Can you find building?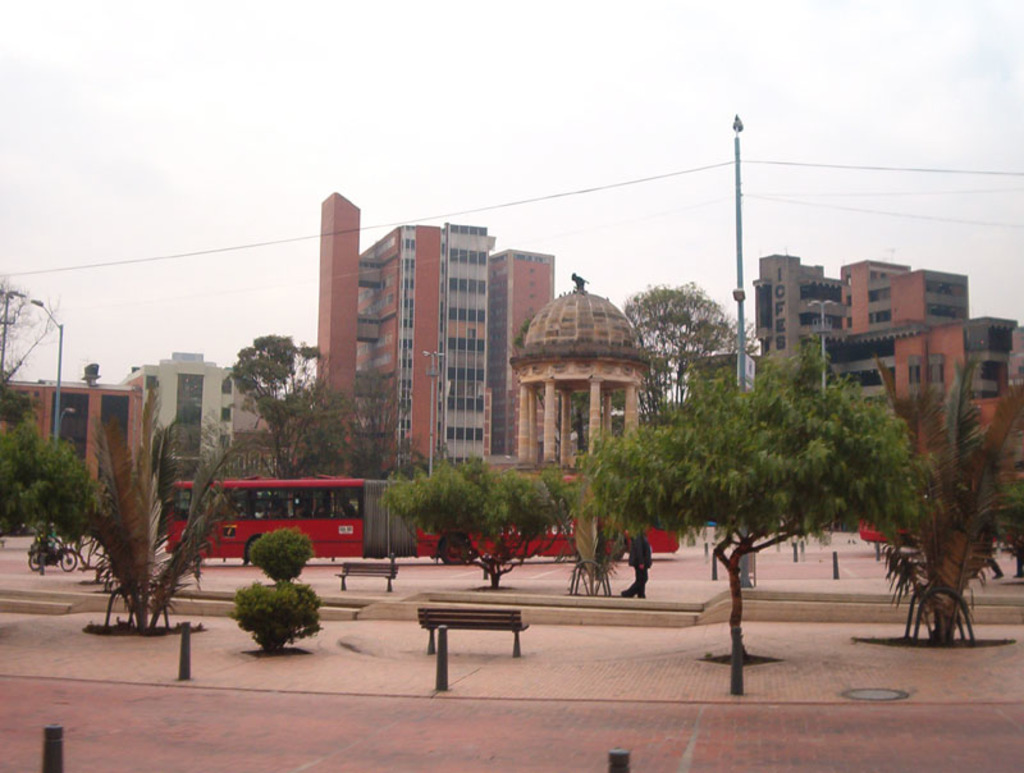
Yes, bounding box: {"left": 756, "top": 257, "right": 1023, "bottom": 539}.
